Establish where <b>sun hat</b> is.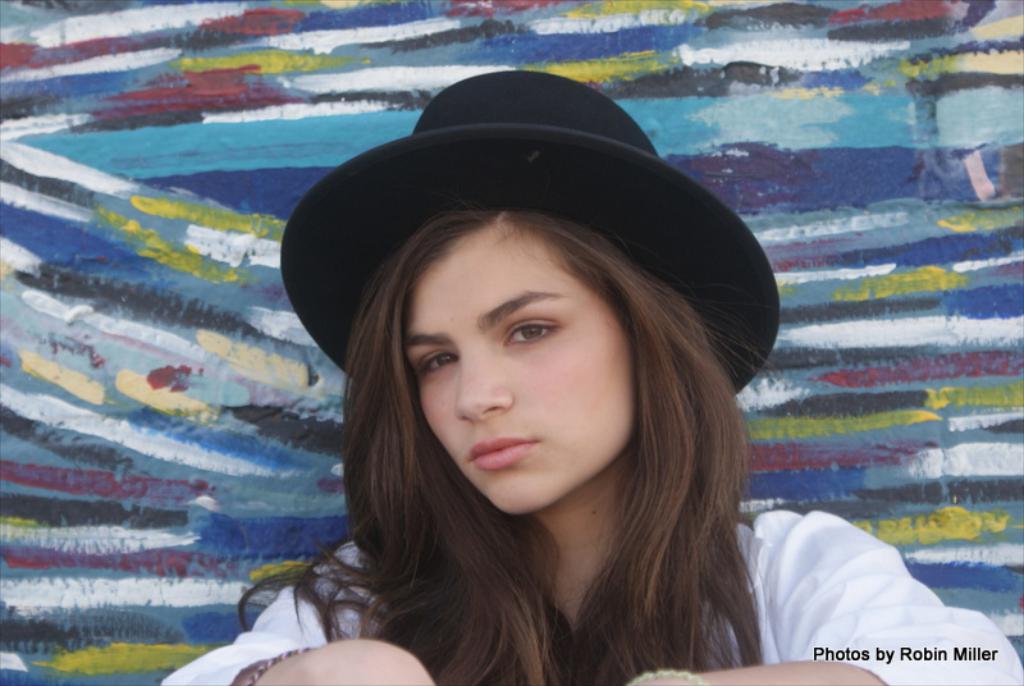
Established at region(273, 67, 786, 390).
